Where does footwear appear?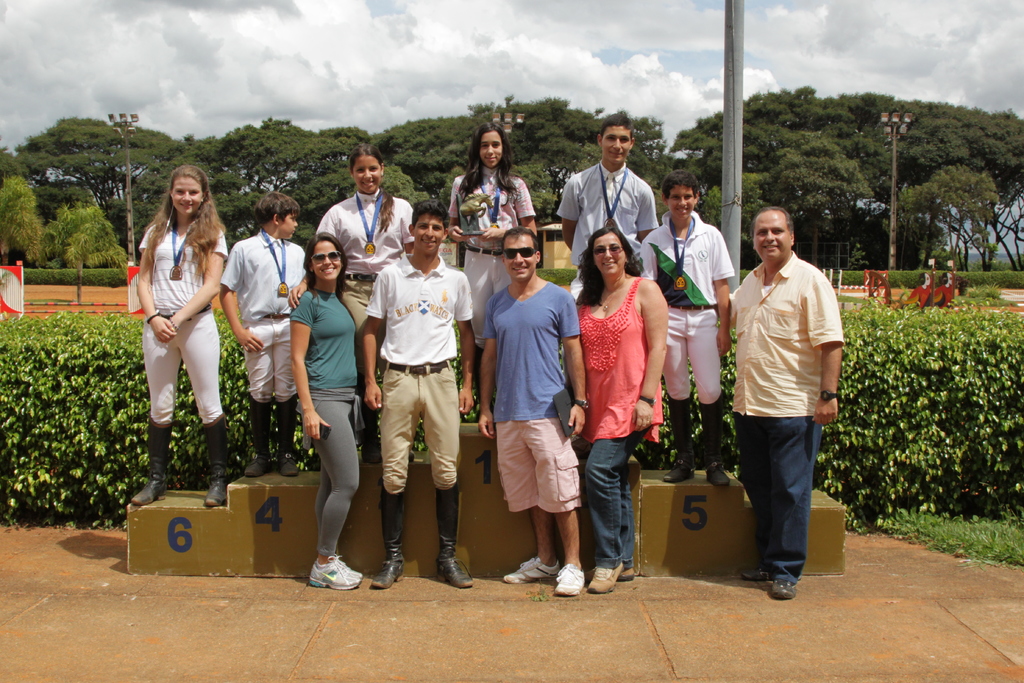
Appears at bbox=[588, 565, 625, 591].
